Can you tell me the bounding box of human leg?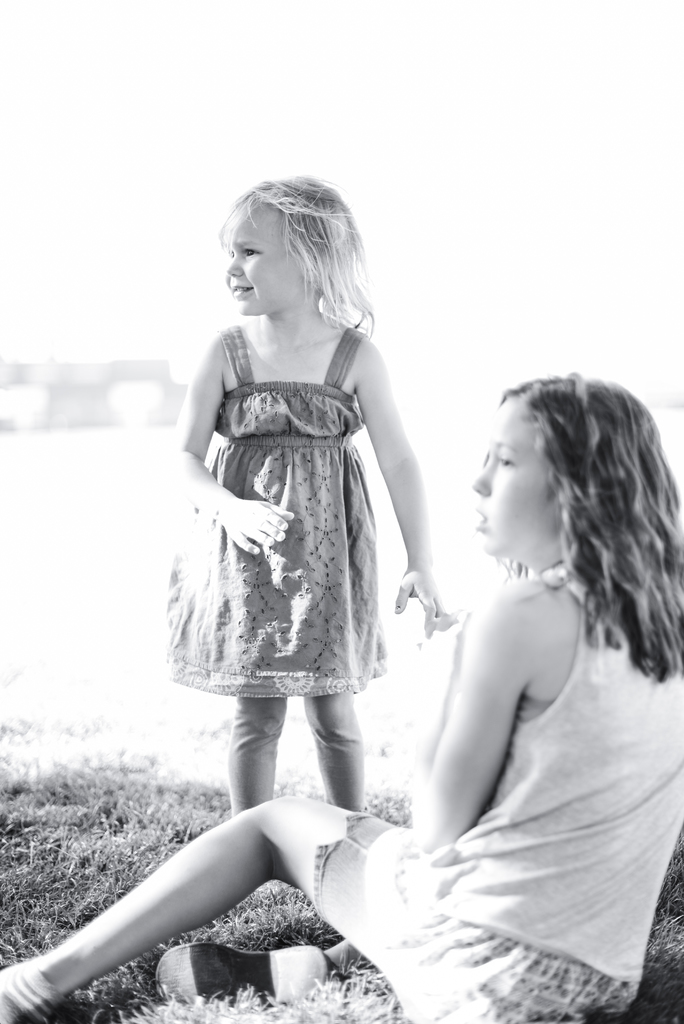
bbox=[149, 934, 368, 1001].
